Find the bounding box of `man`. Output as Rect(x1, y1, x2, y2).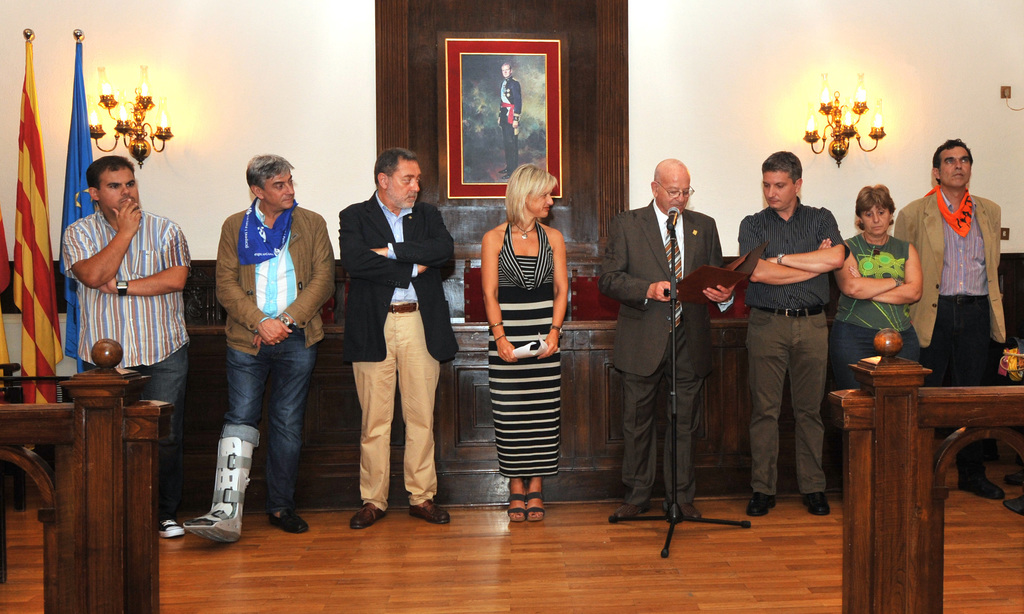
Rect(739, 146, 865, 528).
